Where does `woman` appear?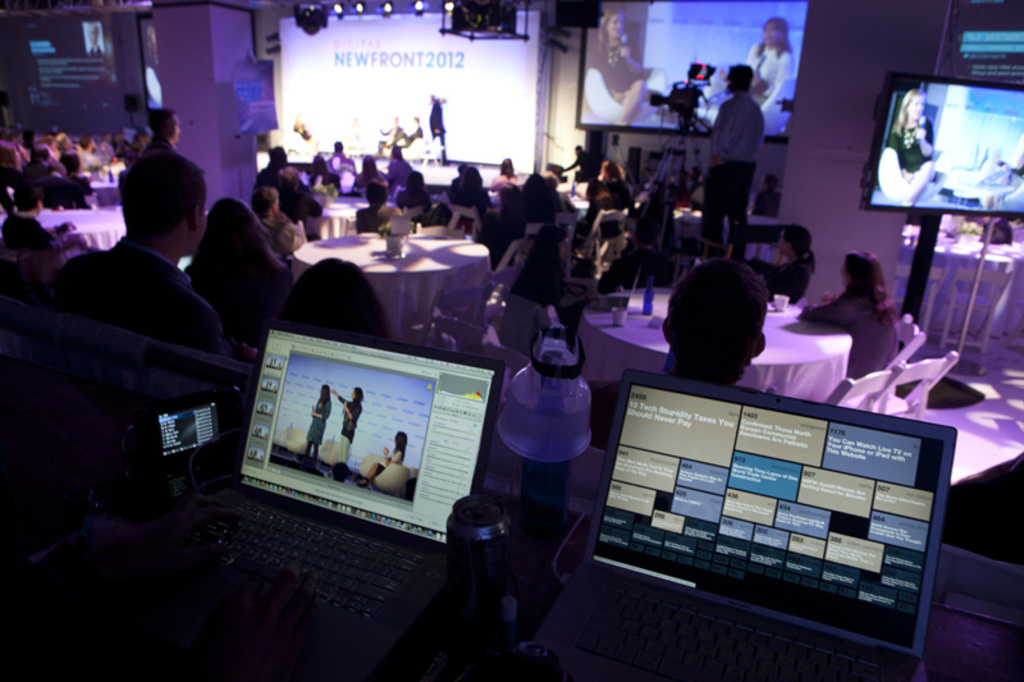
Appears at box=[330, 385, 361, 462].
